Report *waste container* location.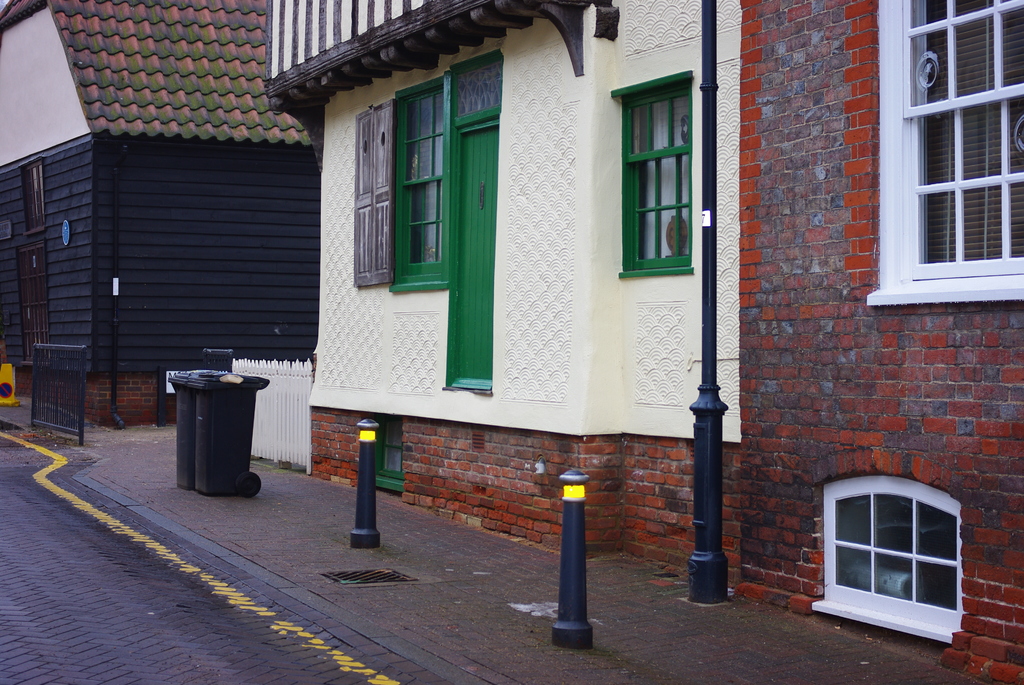
Report: 161:360:259:507.
